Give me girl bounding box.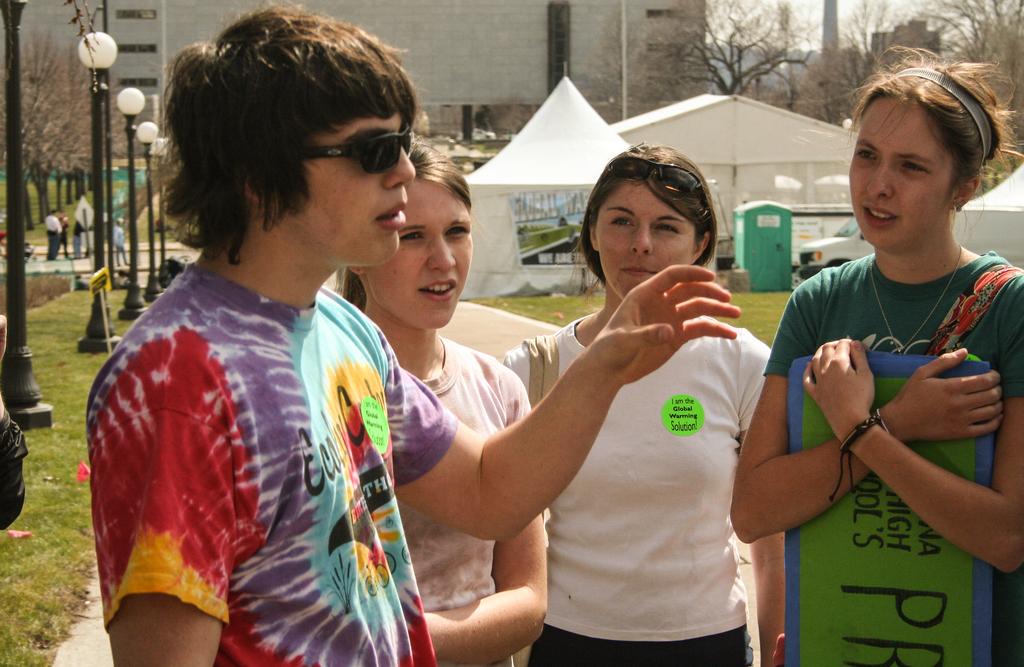
720, 48, 1023, 666.
